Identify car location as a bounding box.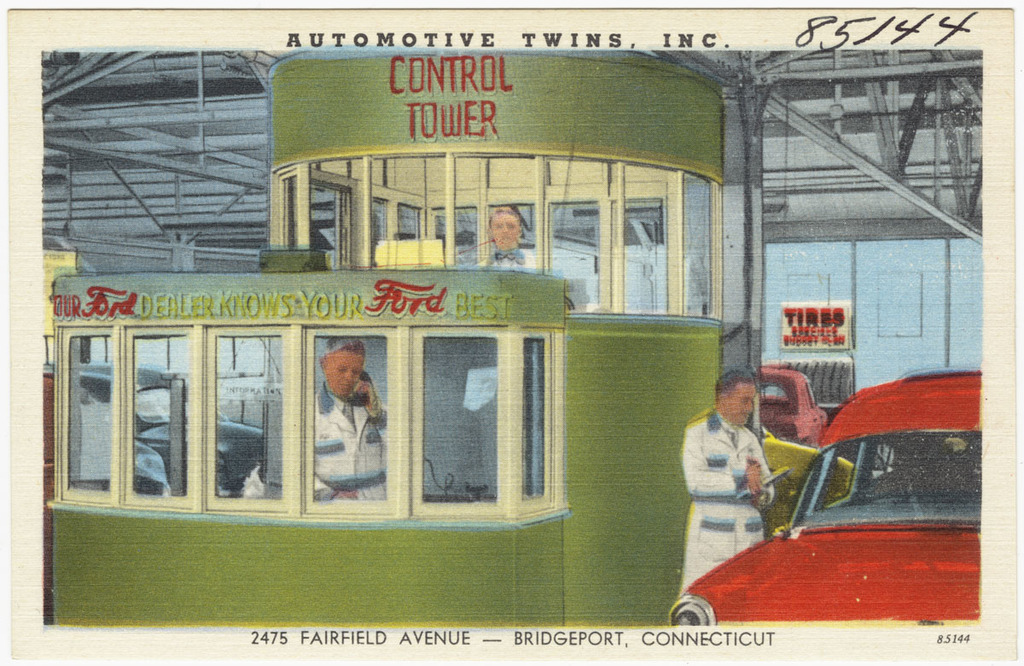
<bbox>750, 362, 829, 441</bbox>.
